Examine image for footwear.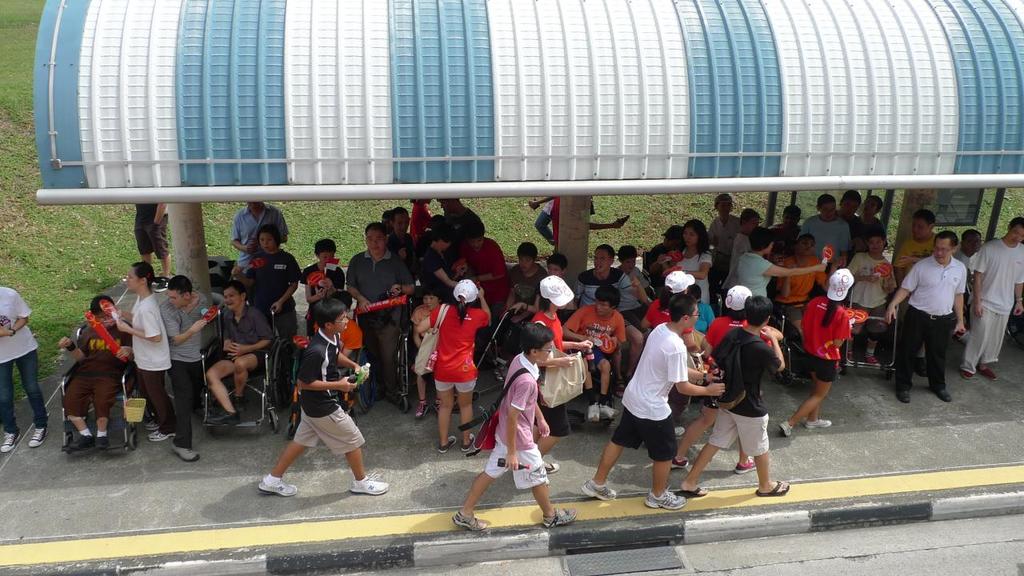
Examination result: {"left": 208, "top": 412, "right": 242, "bottom": 426}.
